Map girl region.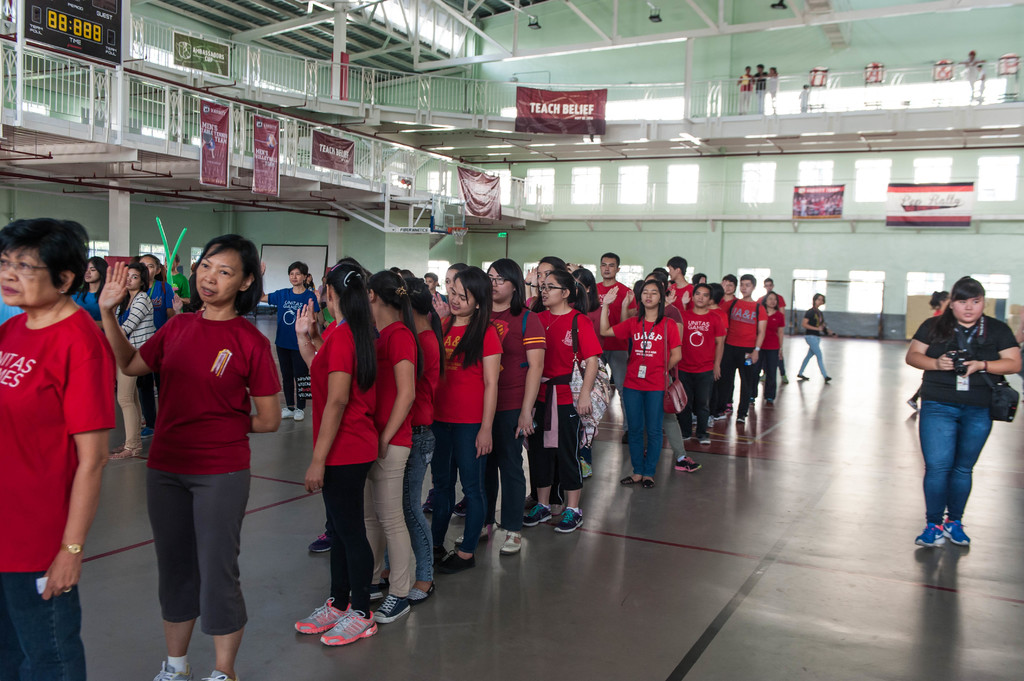
Mapped to x1=900 y1=277 x2=1023 y2=552.
